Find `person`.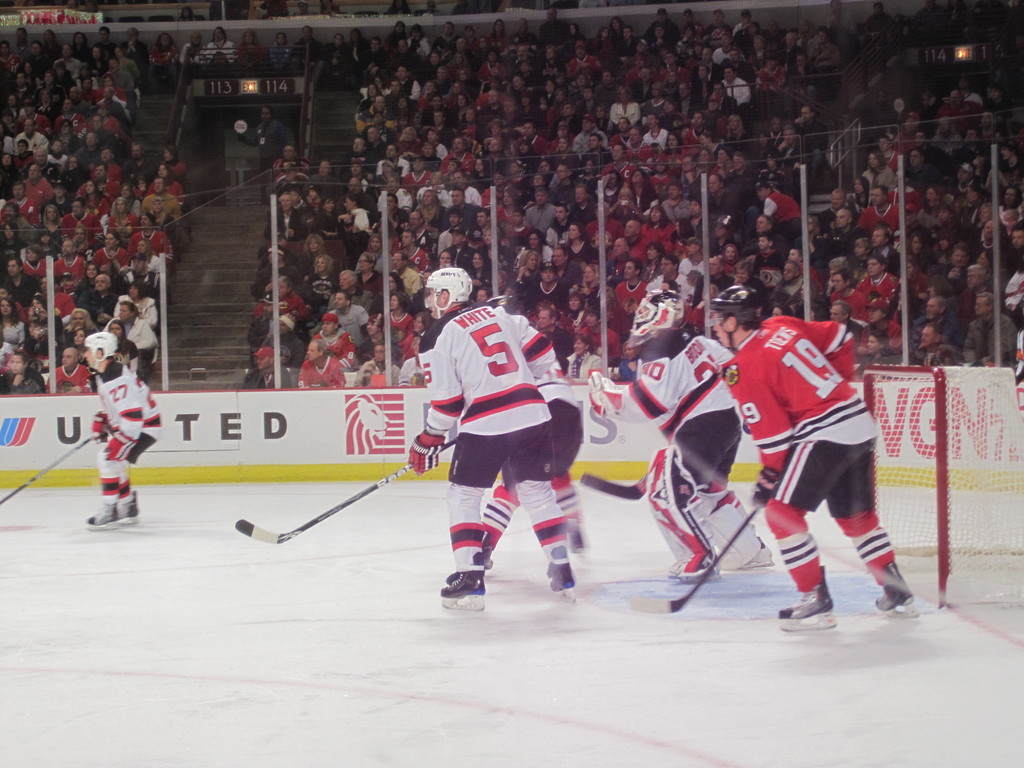
bbox=(80, 330, 162, 532).
